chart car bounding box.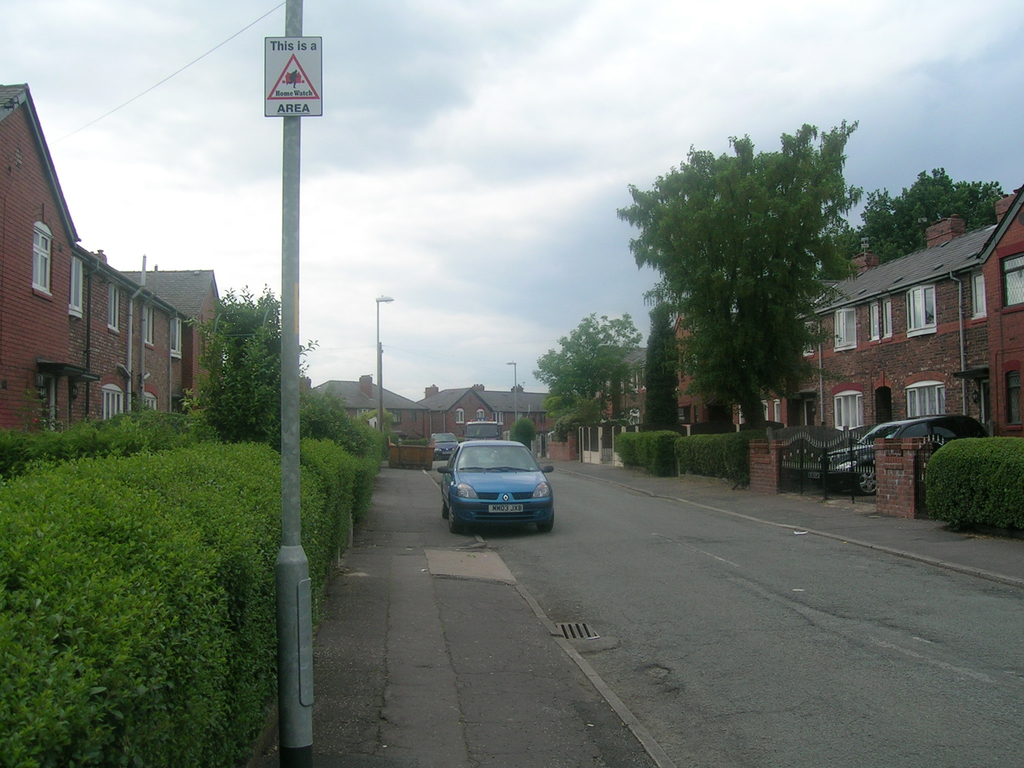
Charted: 439 424 562 539.
